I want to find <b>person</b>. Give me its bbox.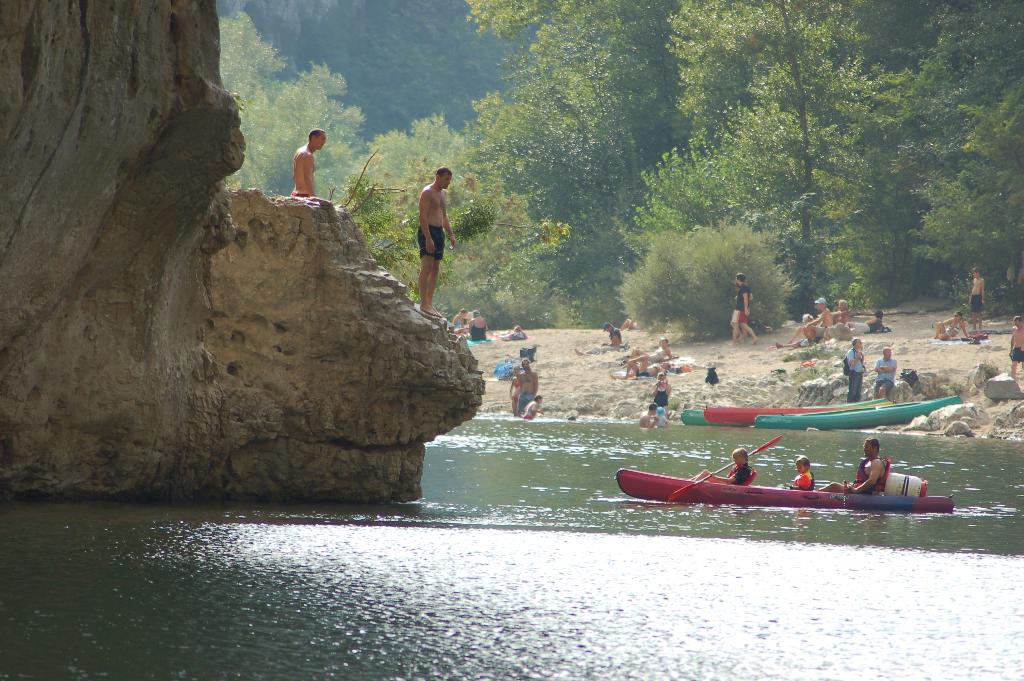
[639,407,654,429].
